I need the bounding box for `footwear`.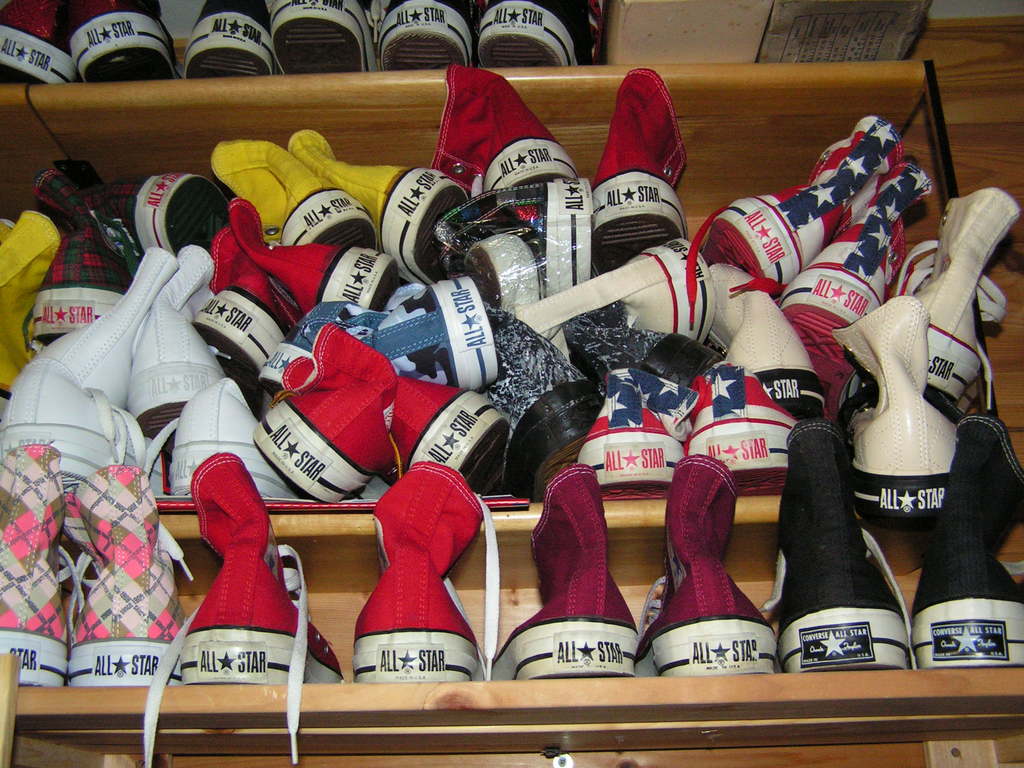
Here it is: (785, 429, 908, 688).
